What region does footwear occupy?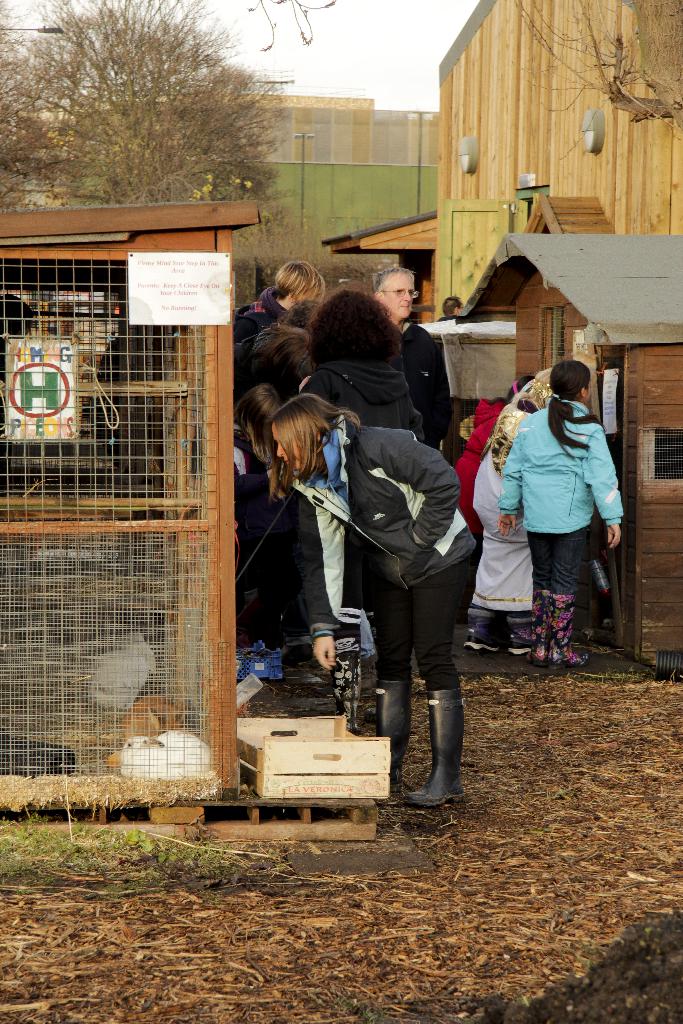
bbox=(548, 591, 590, 666).
